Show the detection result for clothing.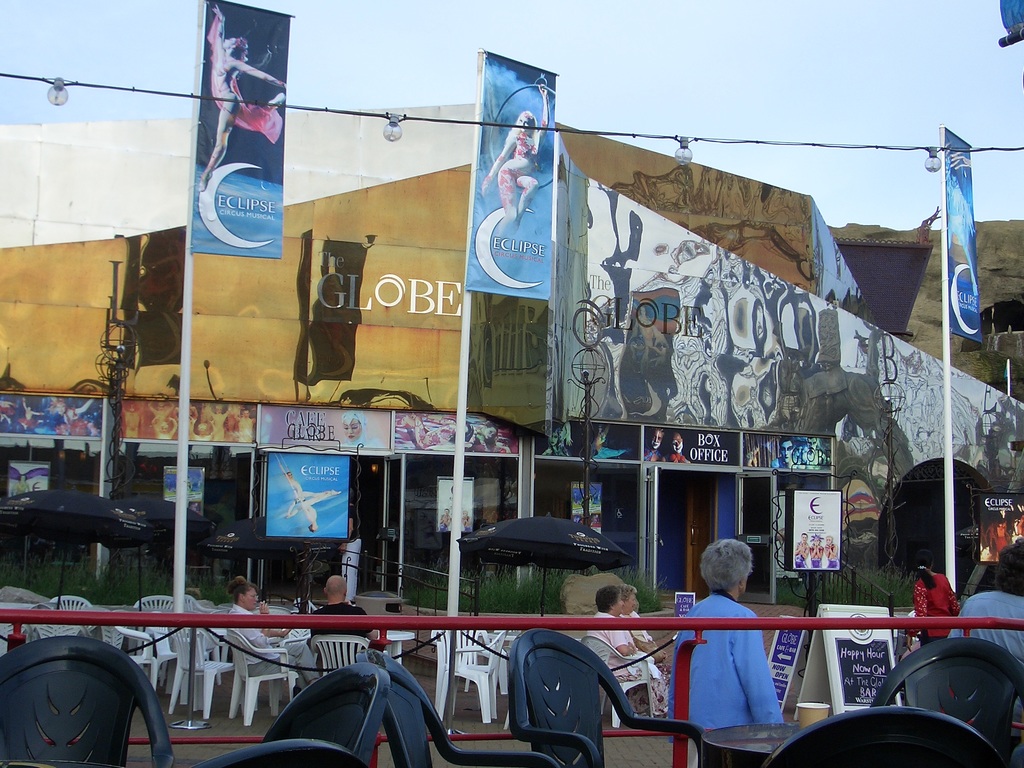
(826, 545, 837, 569).
